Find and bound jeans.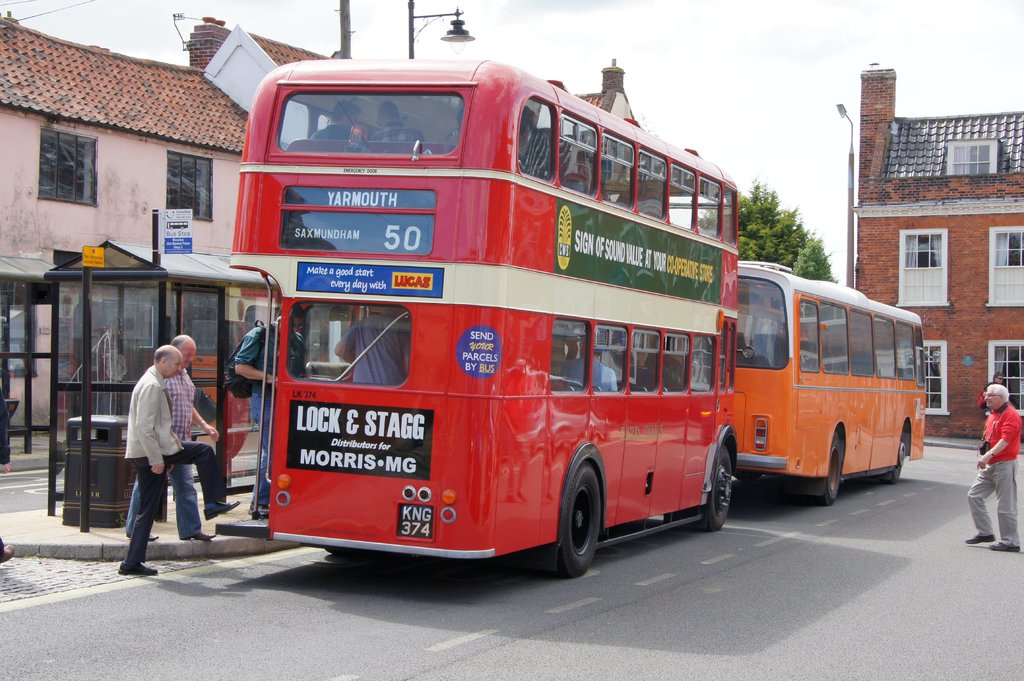
Bound: bbox=[137, 456, 202, 566].
